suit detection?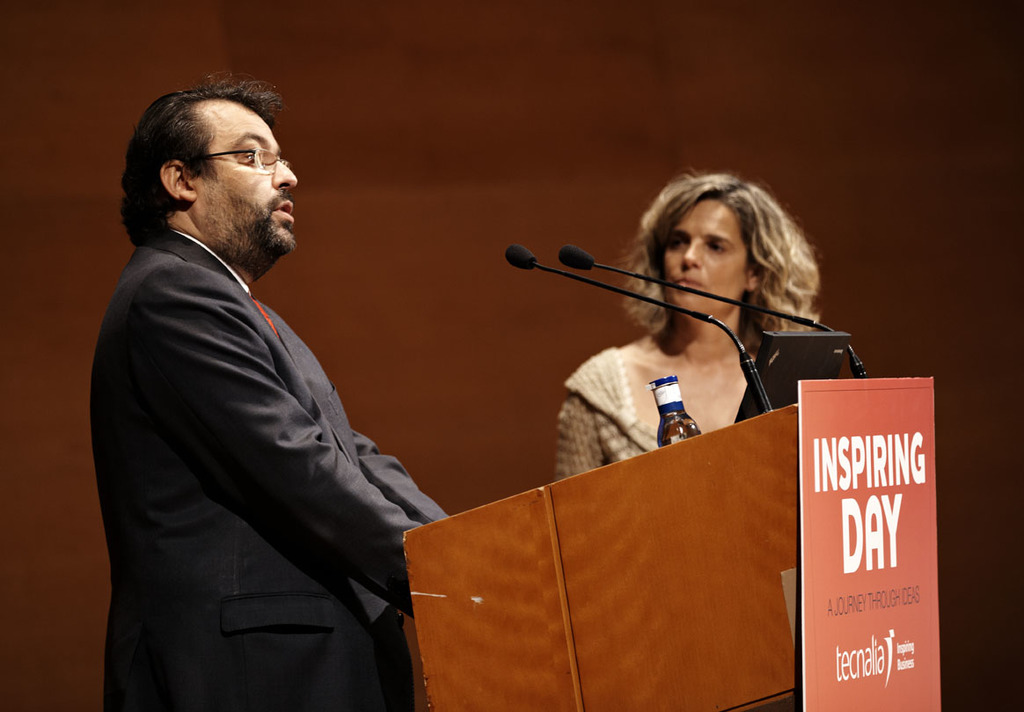
91 230 452 711
